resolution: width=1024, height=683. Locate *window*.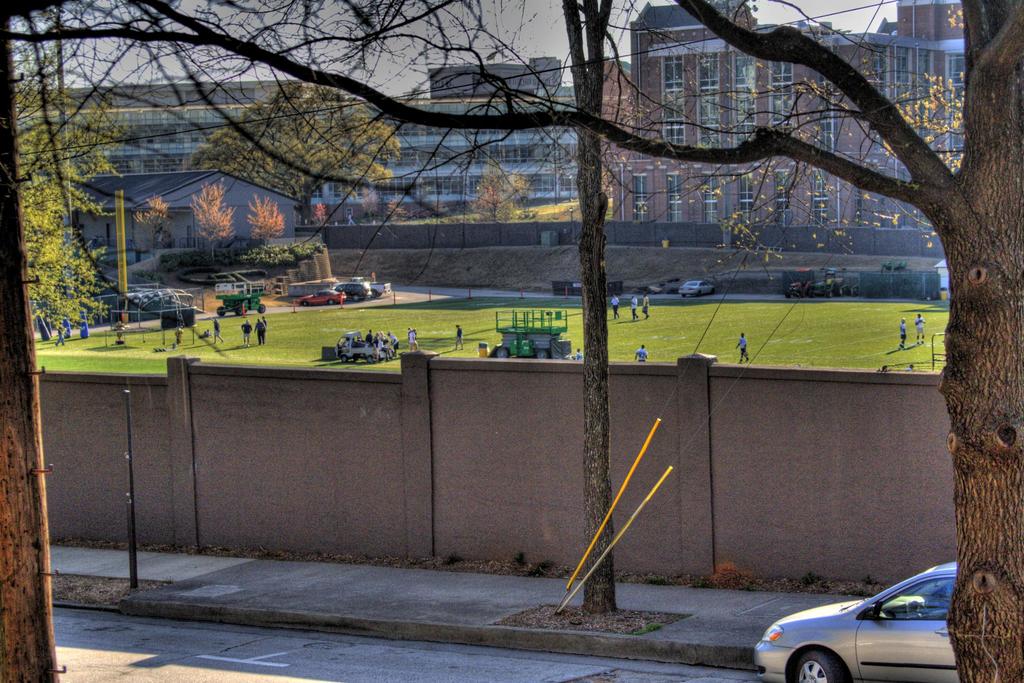
x1=877 y1=44 x2=888 y2=94.
